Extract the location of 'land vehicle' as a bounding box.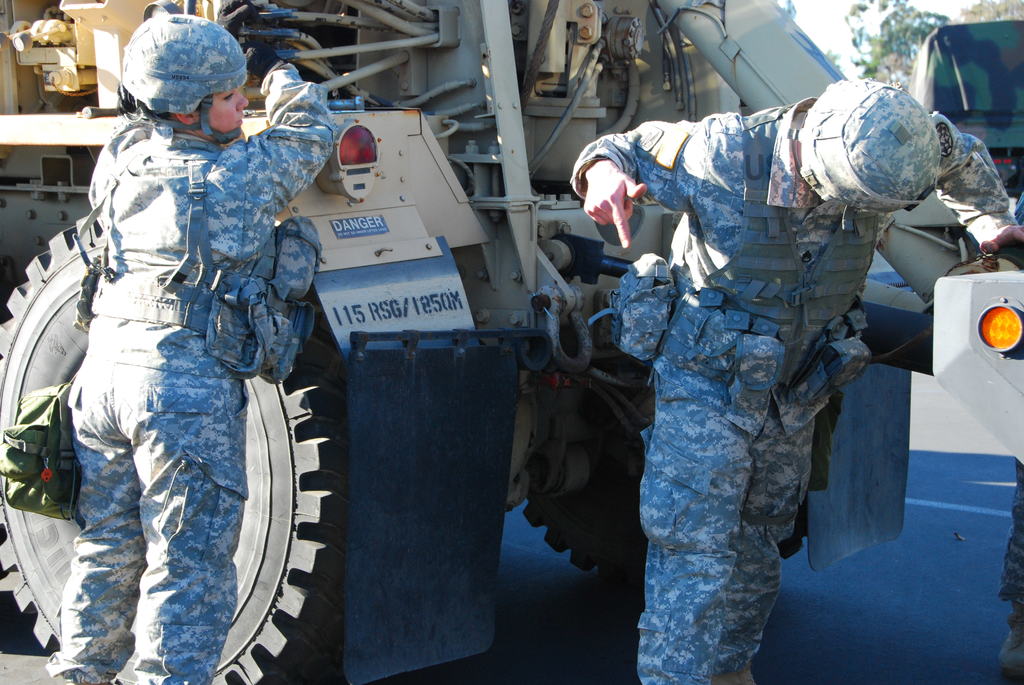
908,16,1023,189.
